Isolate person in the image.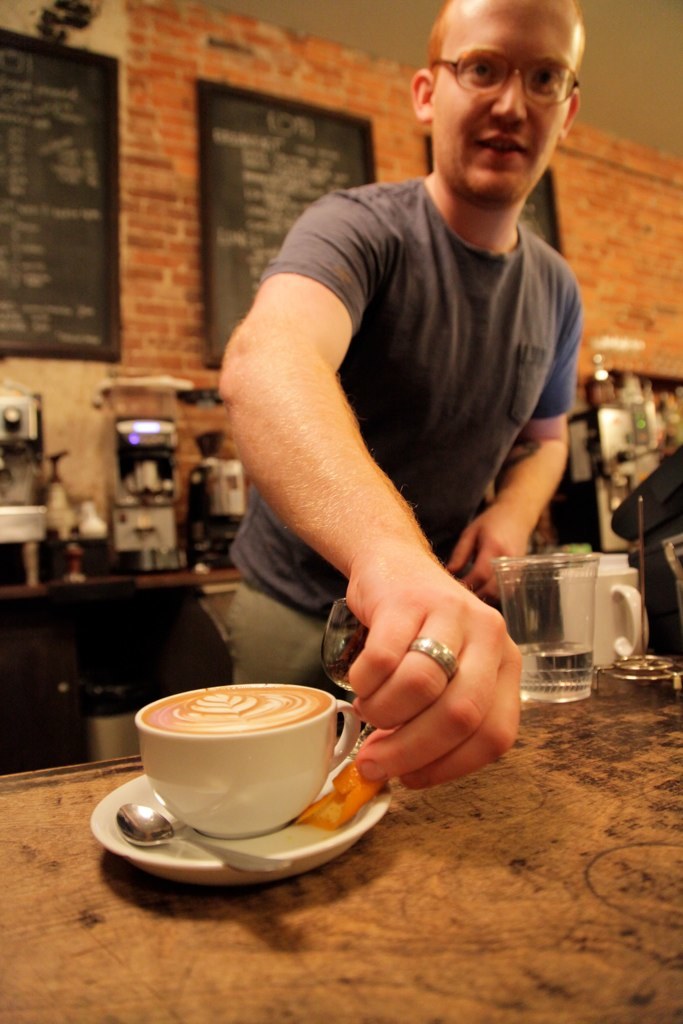
Isolated region: left=192, top=0, right=606, bottom=832.
